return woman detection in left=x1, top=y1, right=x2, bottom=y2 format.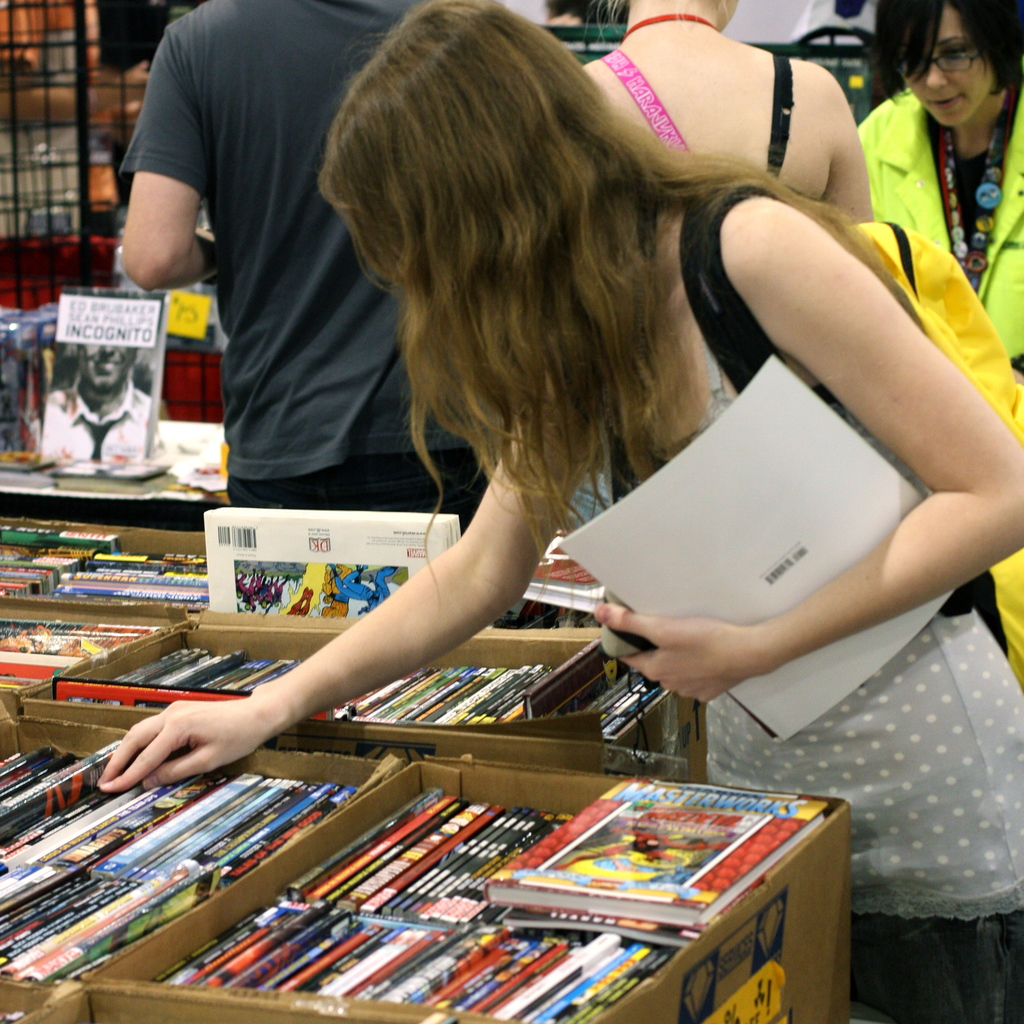
left=579, top=0, right=877, bottom=223.
